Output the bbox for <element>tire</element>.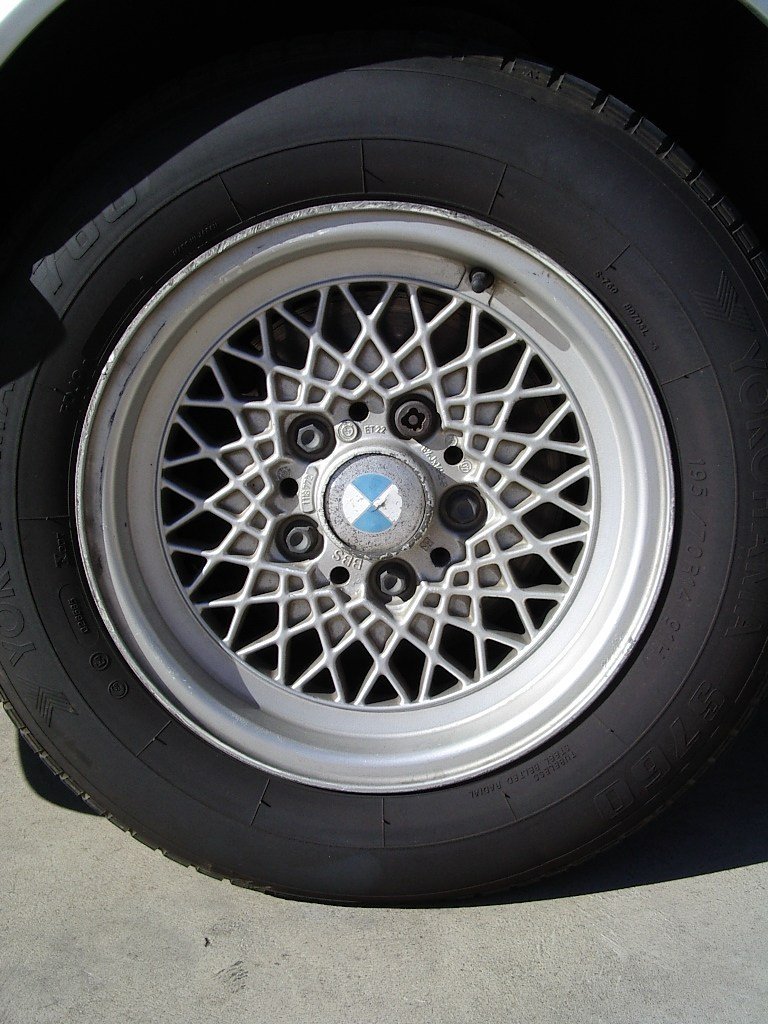
(x1=25, y1=109, x2=685, y2=897).
